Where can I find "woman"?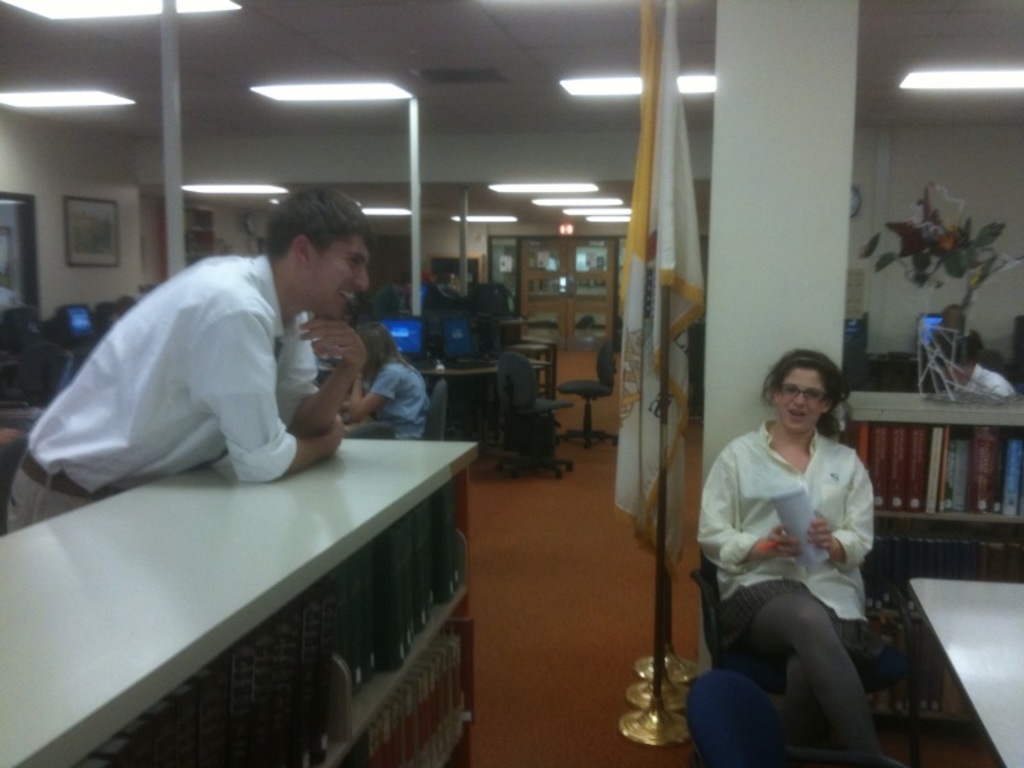
You can find it at left=695, top=324, right=893, bottom=763.
